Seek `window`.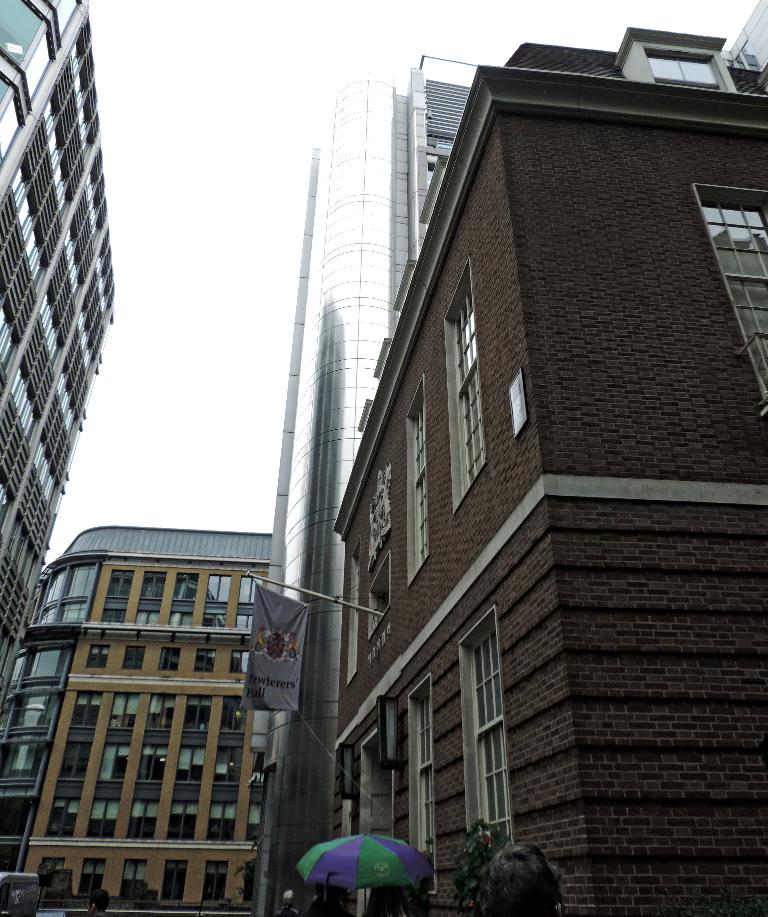
[444, 258, 493, 514].
